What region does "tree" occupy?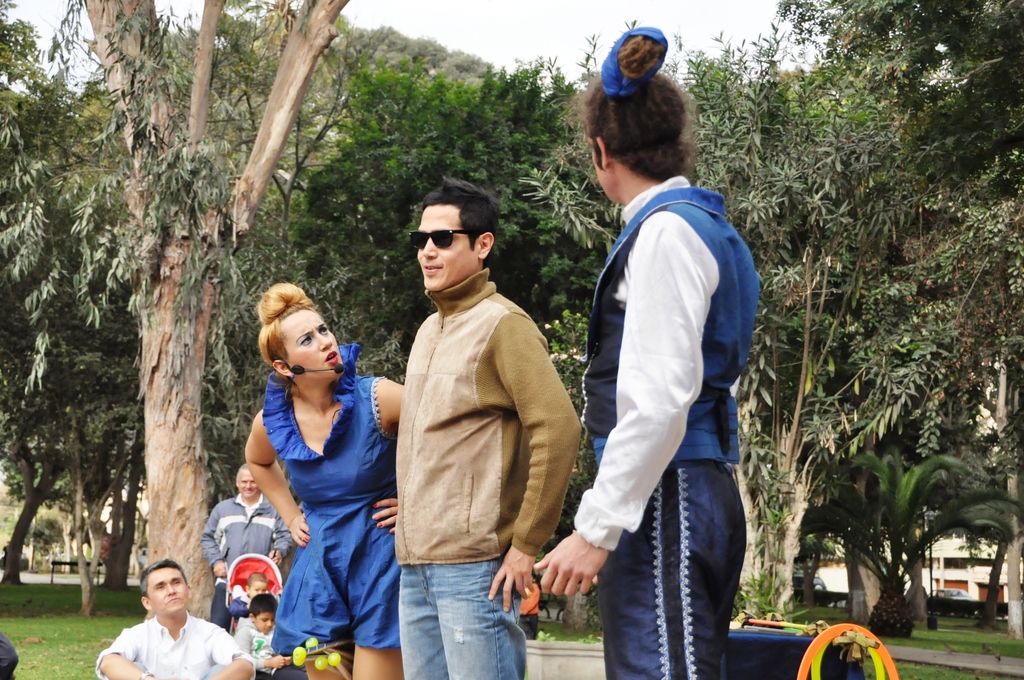
select_region(0, 366, 81, 569).
